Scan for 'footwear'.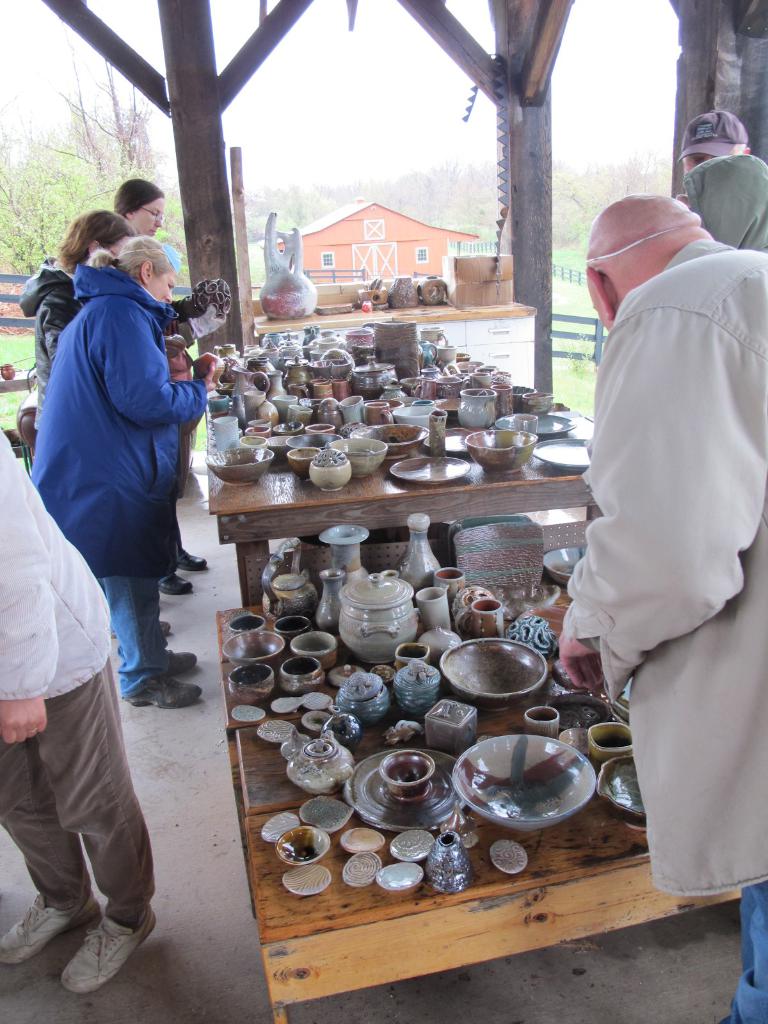
Scan result: rect(59, 906, 162, 995).
